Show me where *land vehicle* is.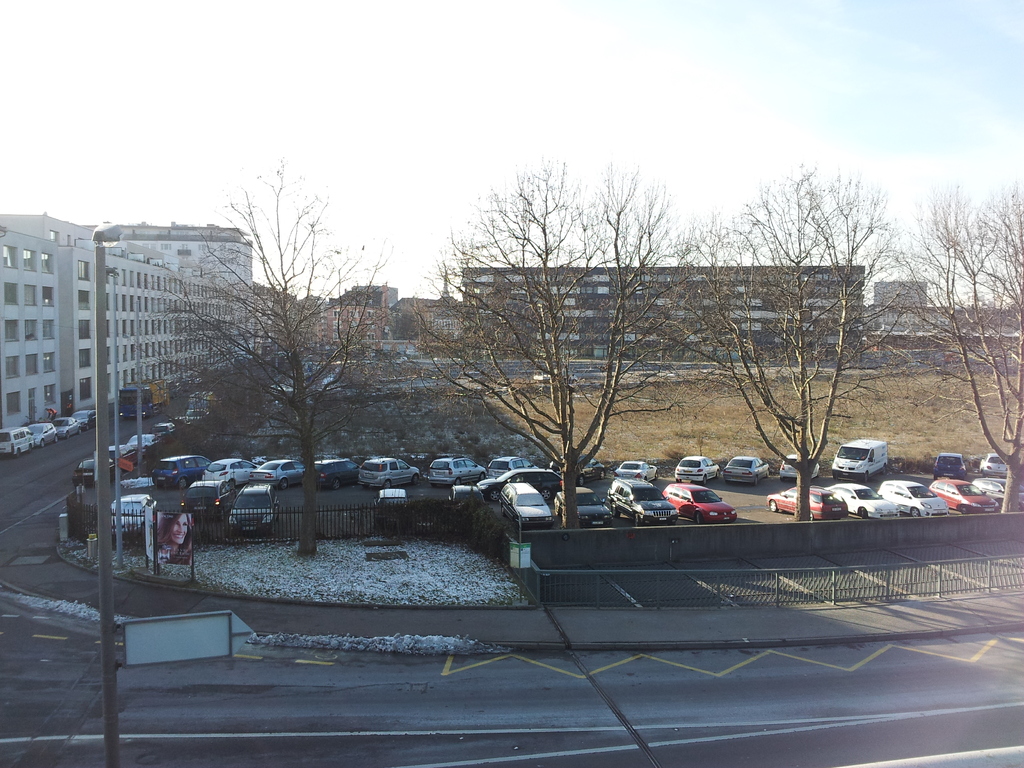
*land vehicle* is at <bbox>148, 420, 176, 441</bbox>.
